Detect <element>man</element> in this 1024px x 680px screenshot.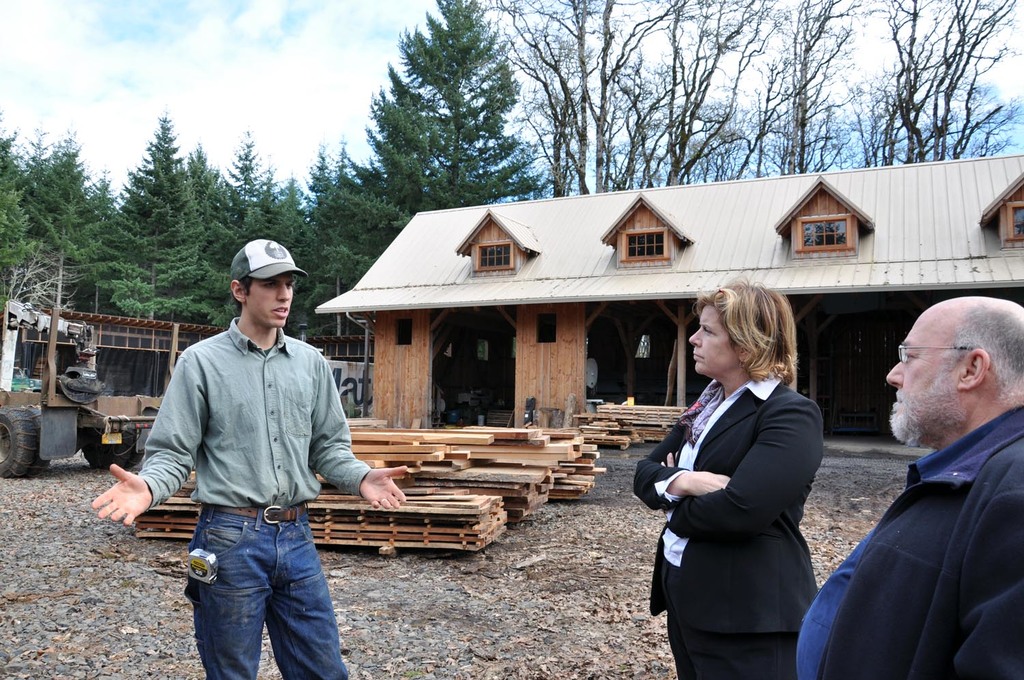
Detection: region(130, 223, 365, 679).
